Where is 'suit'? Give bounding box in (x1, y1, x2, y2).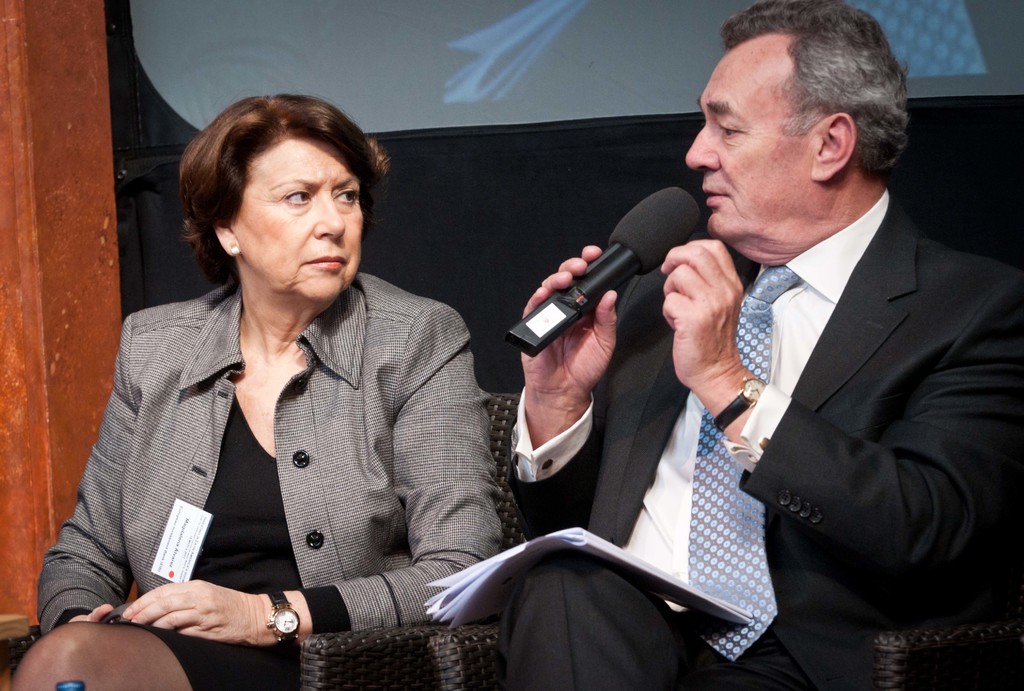
(33, 277, 510, 647).
